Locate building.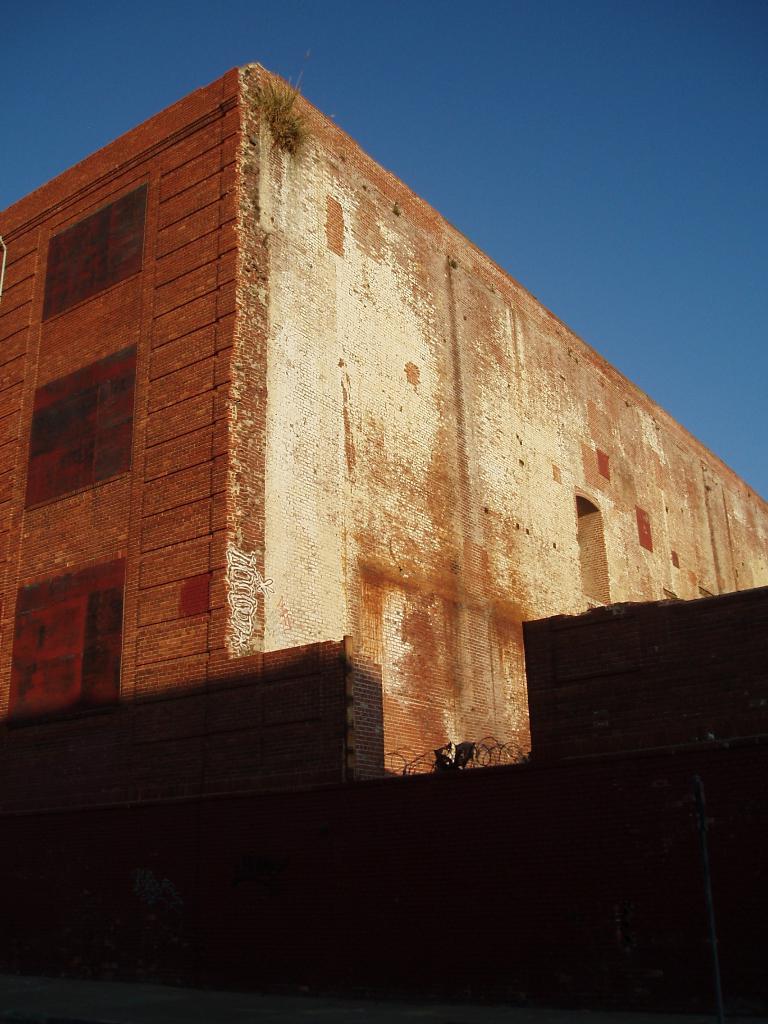
Bounding box: box(0, 589, 767, 1023).
